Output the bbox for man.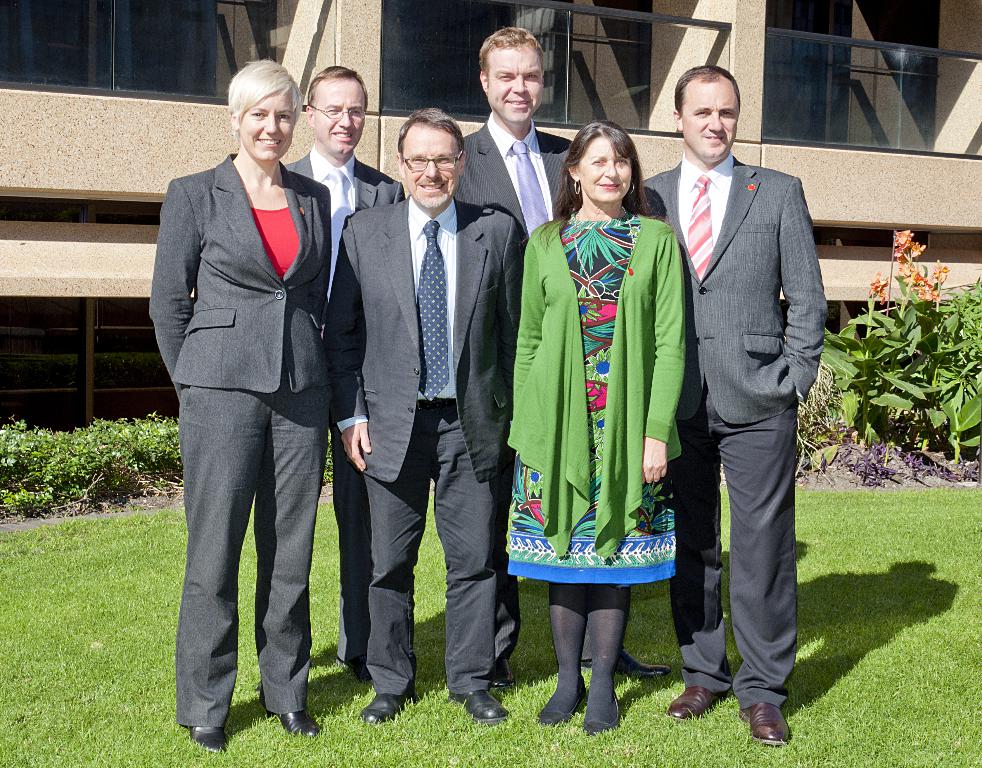
BBox(639, 61, 829, 758).
